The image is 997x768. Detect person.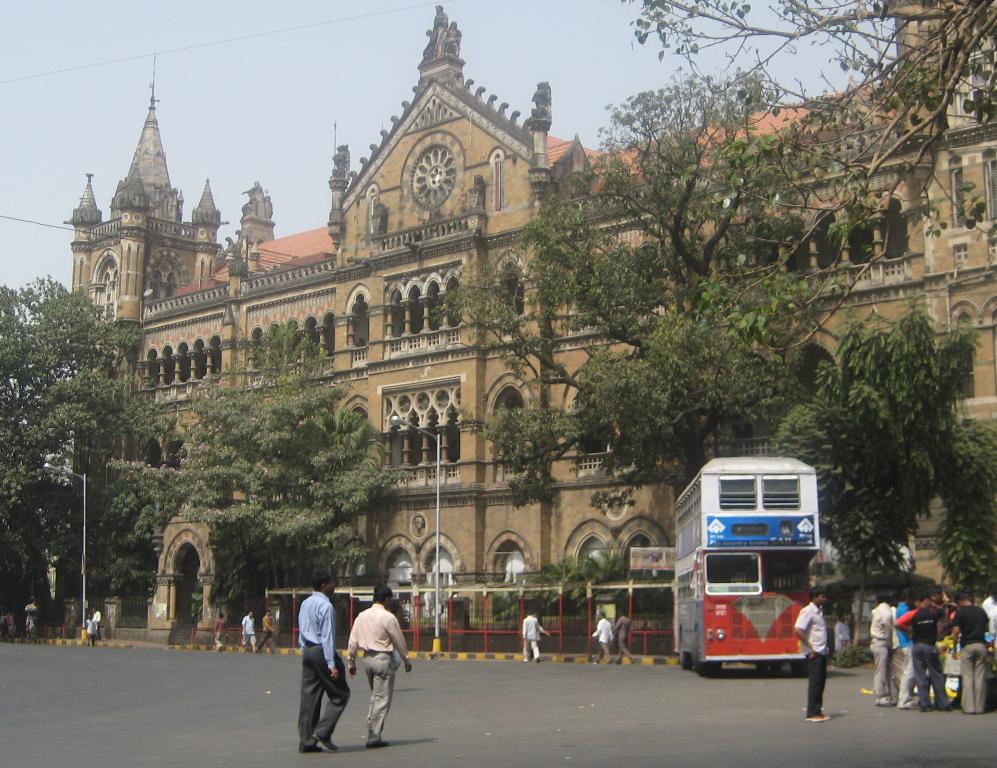
Detection: 340:585:396:754.
